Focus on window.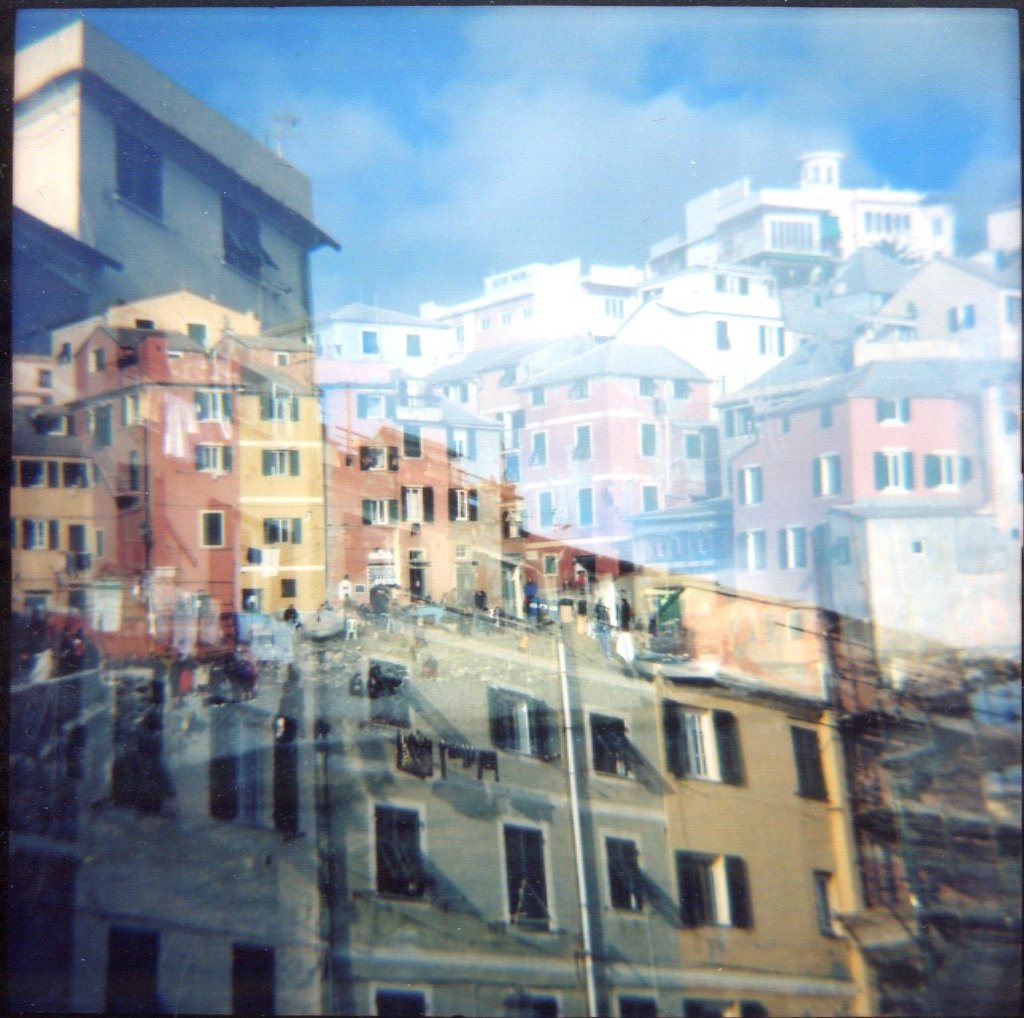
Focused at {"left": 282, "top": 573, "right": 299, "bottom": 600}.
